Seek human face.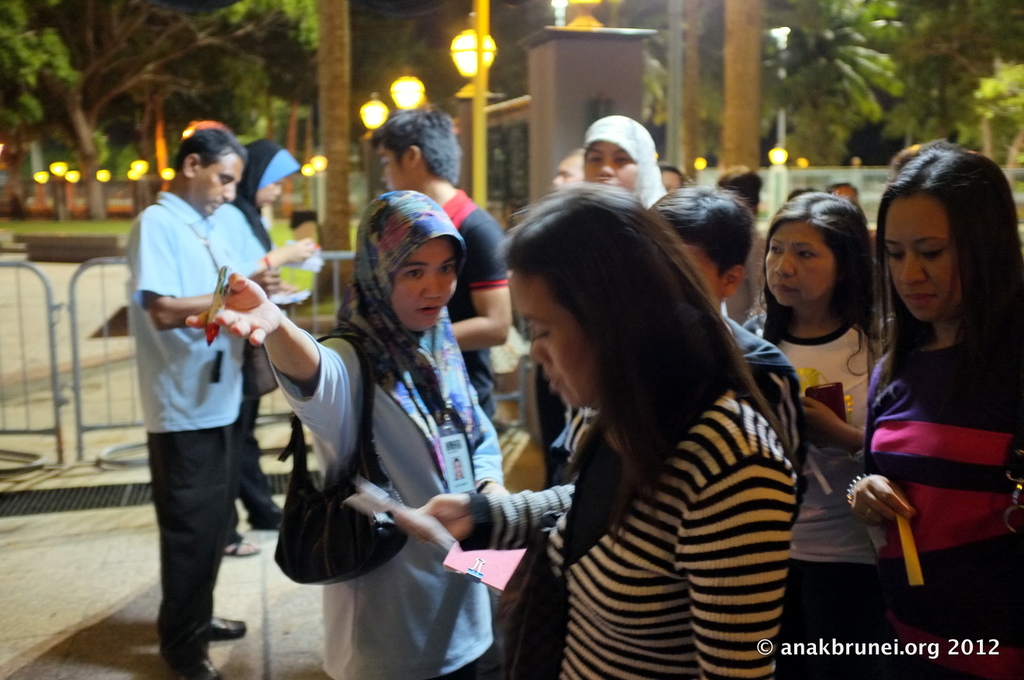
x1=257, y1=180, x2=282, y2=210.
